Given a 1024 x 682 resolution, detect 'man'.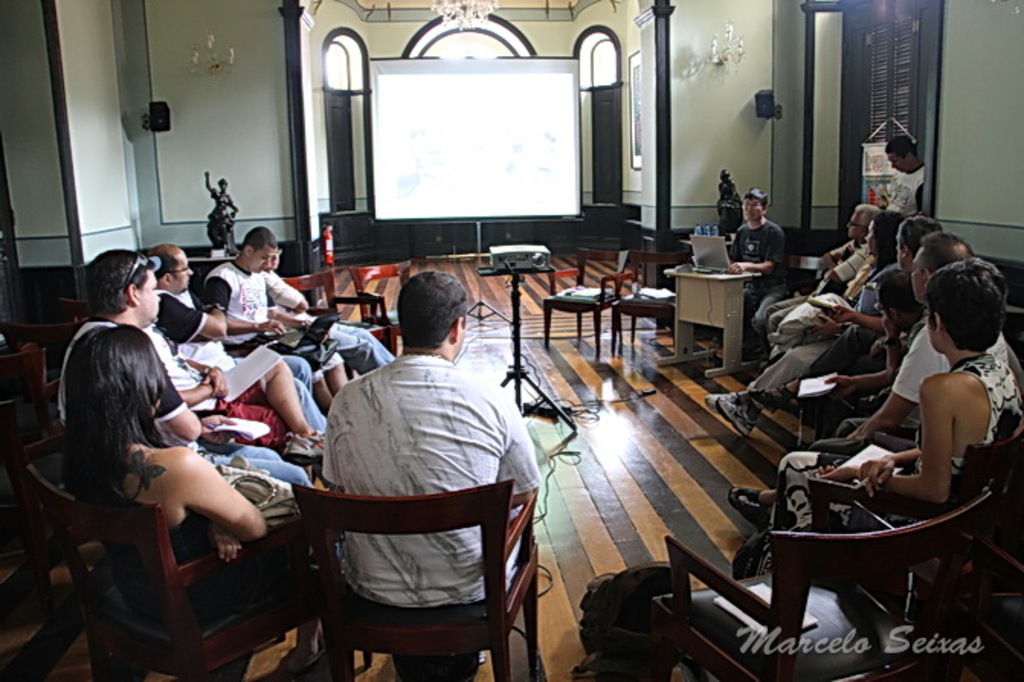
bbox(879, 136, 928, 221).
